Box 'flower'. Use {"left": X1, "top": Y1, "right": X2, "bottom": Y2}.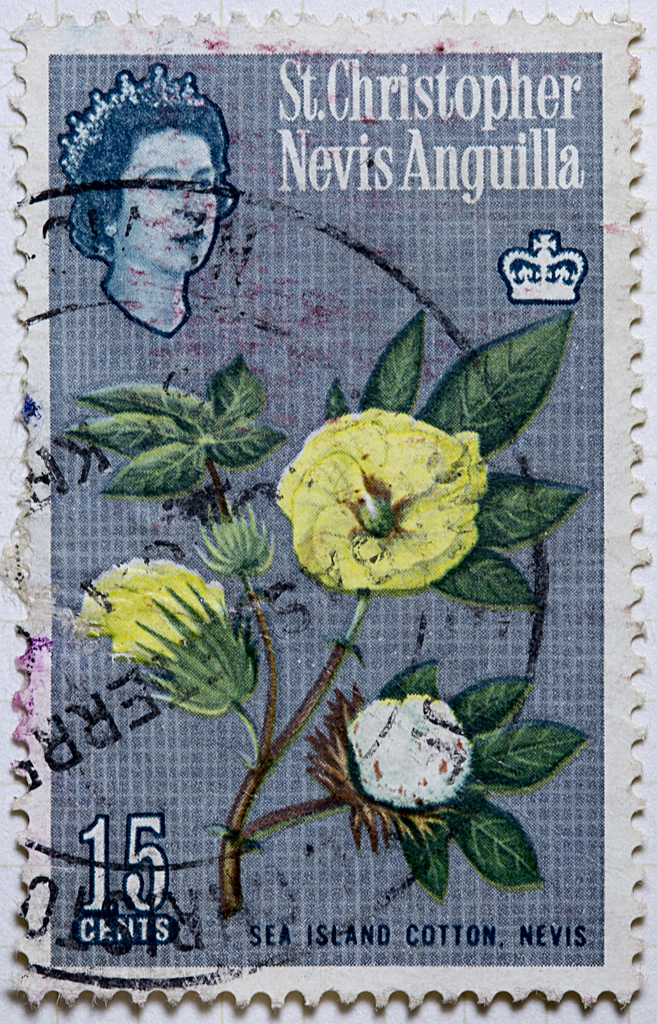
{"left": 71, "top": 552, "right": 249, "bottom": 712}.
